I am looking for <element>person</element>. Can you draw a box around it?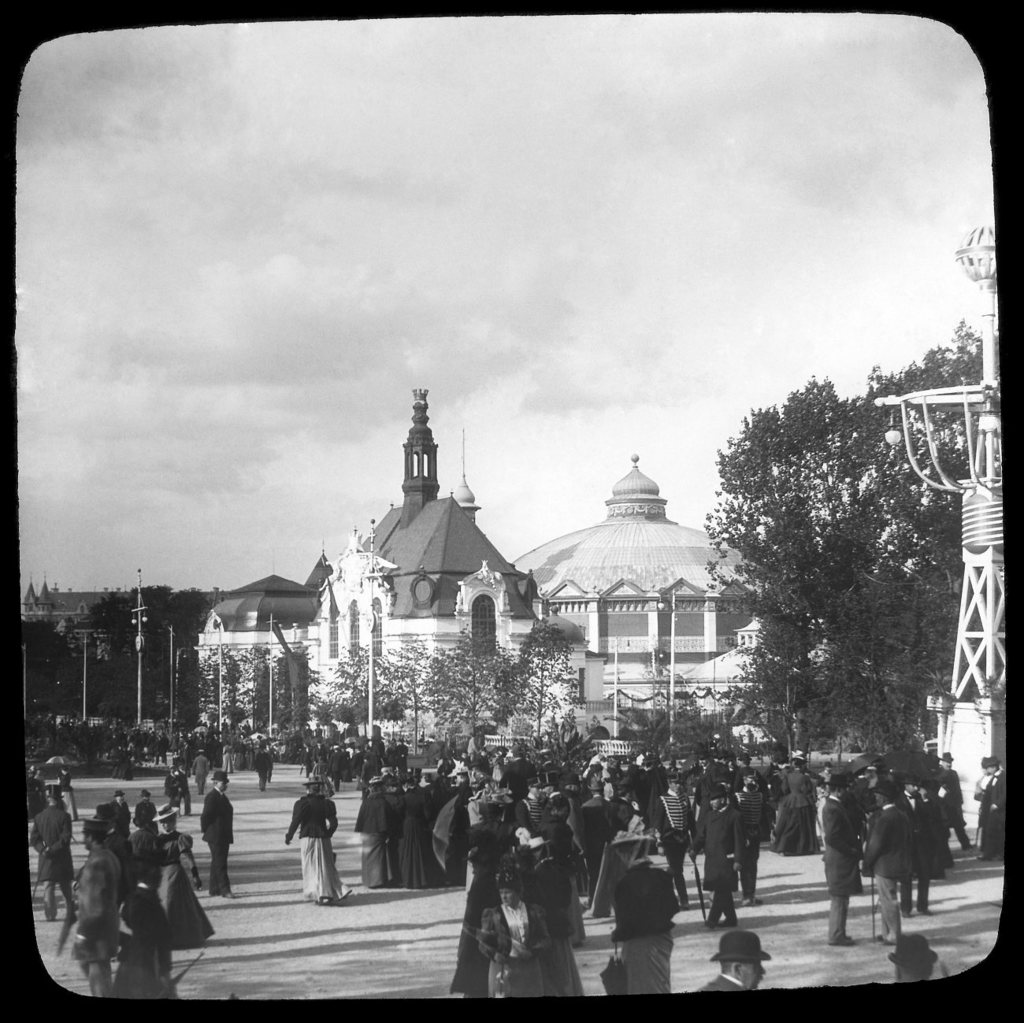
Sure, the bounding box is (458, 796, 514, 979).
